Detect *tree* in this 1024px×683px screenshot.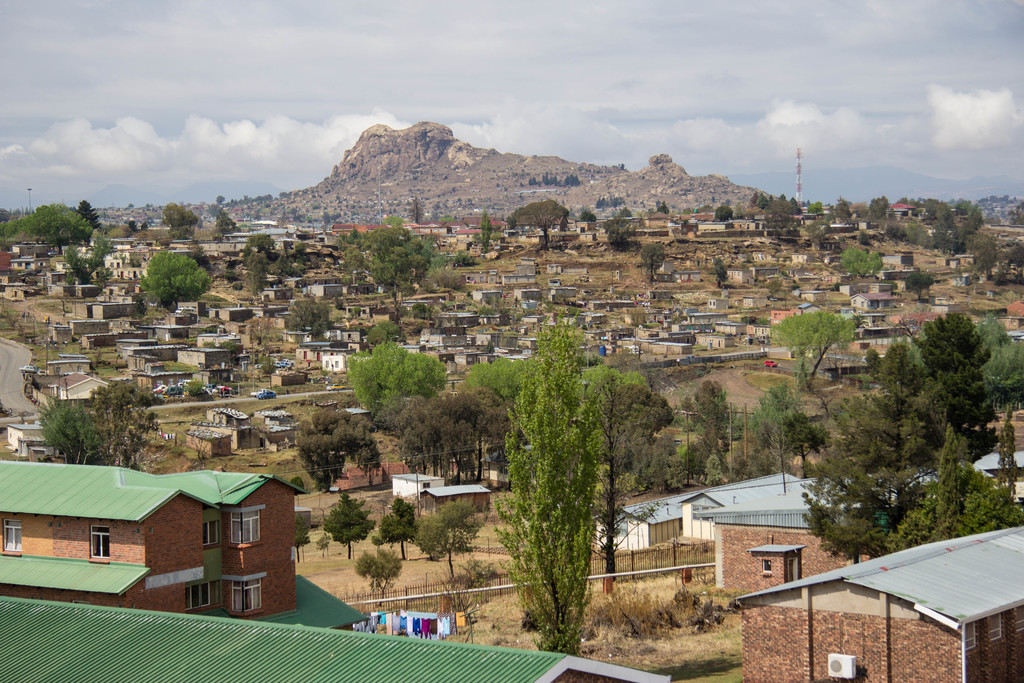
Detection: 570/363/650/593.
